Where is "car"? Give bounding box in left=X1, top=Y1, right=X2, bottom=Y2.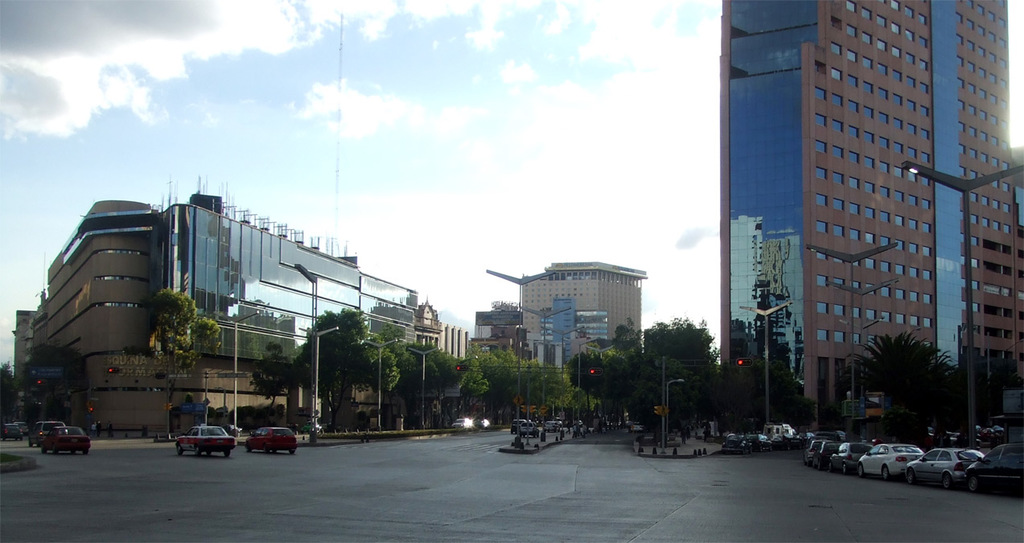
left=247, top=423, right=298, bottom=451.
